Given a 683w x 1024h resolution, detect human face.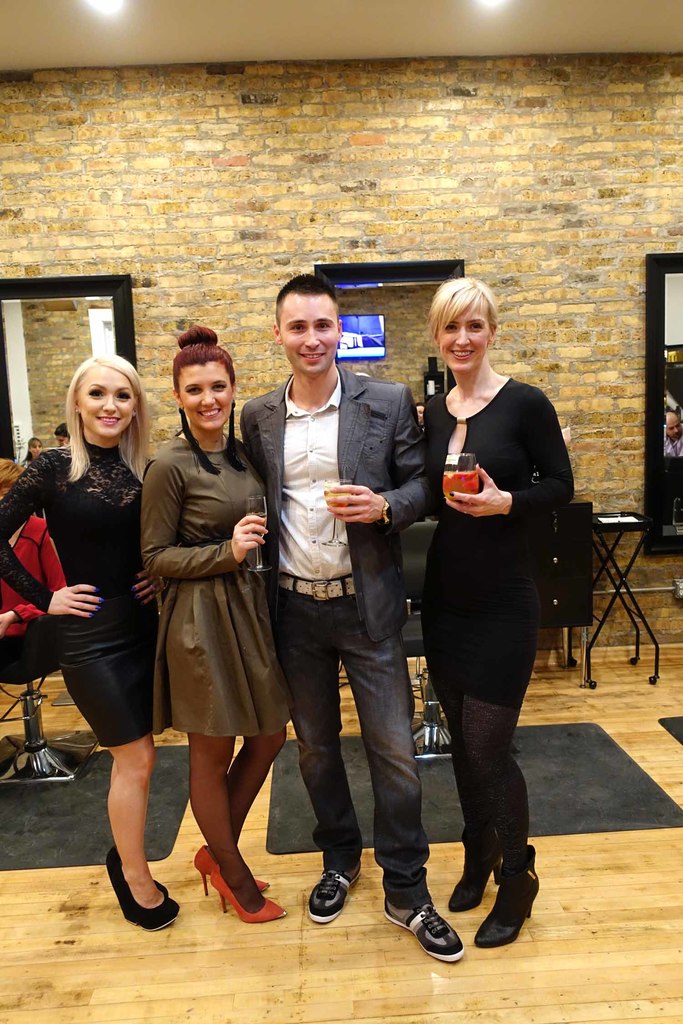
bbox(74, 364, 136, 436).
